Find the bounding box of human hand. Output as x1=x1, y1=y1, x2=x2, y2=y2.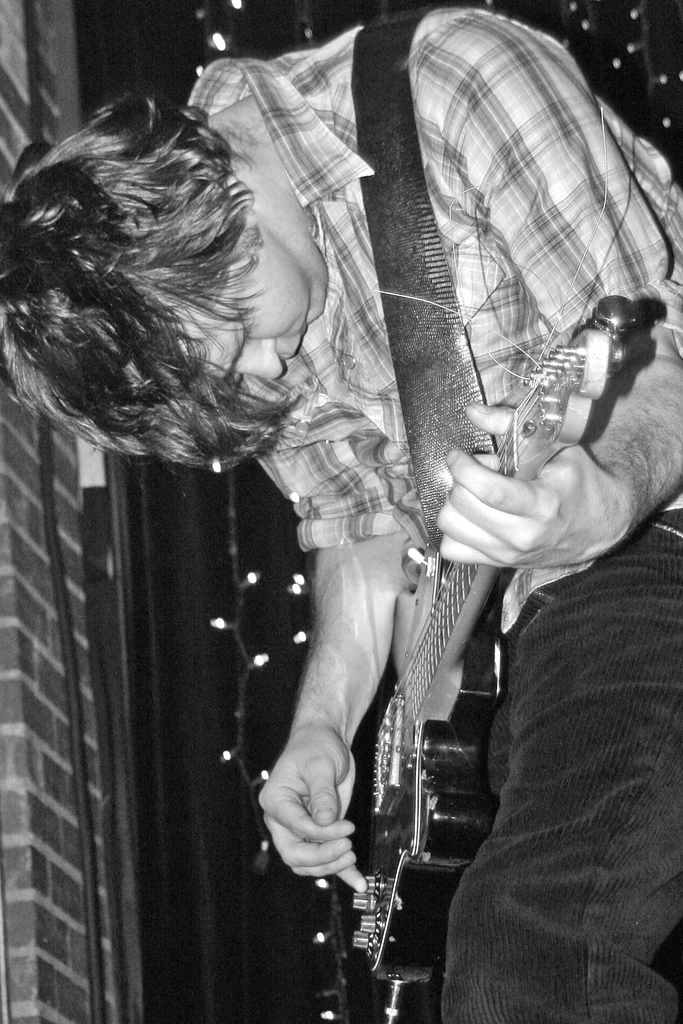
x1=268, y1=708, x2=377, y2=909.
